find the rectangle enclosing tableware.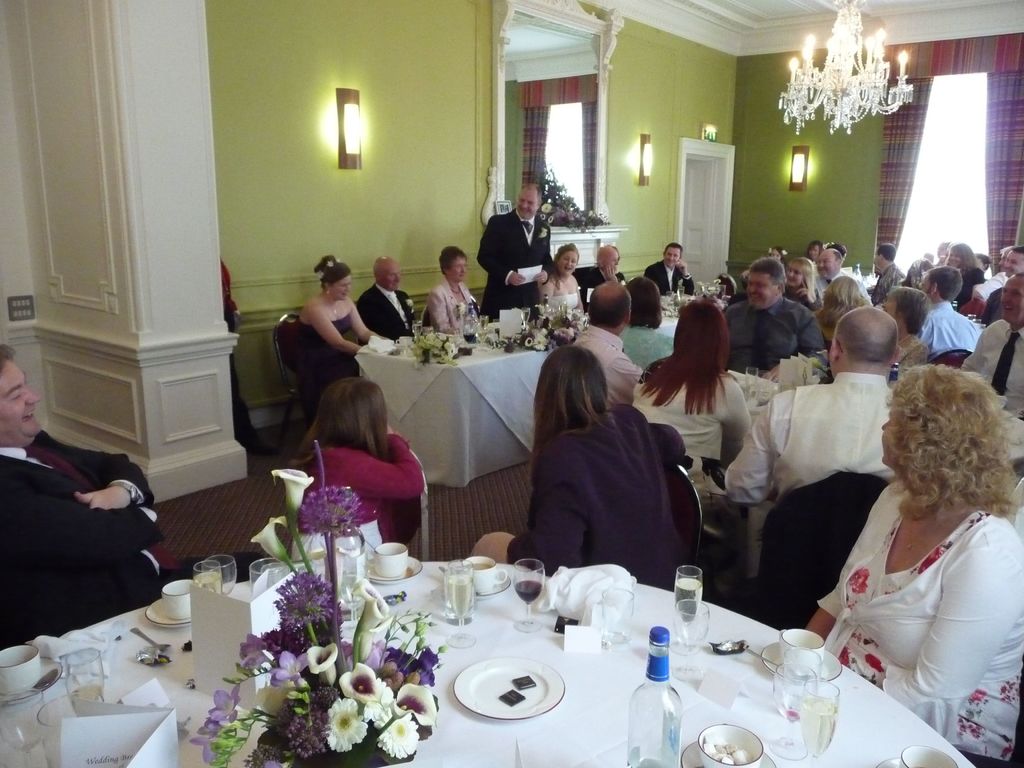
(x1=467, y1=326, x2=476, y2=353).
